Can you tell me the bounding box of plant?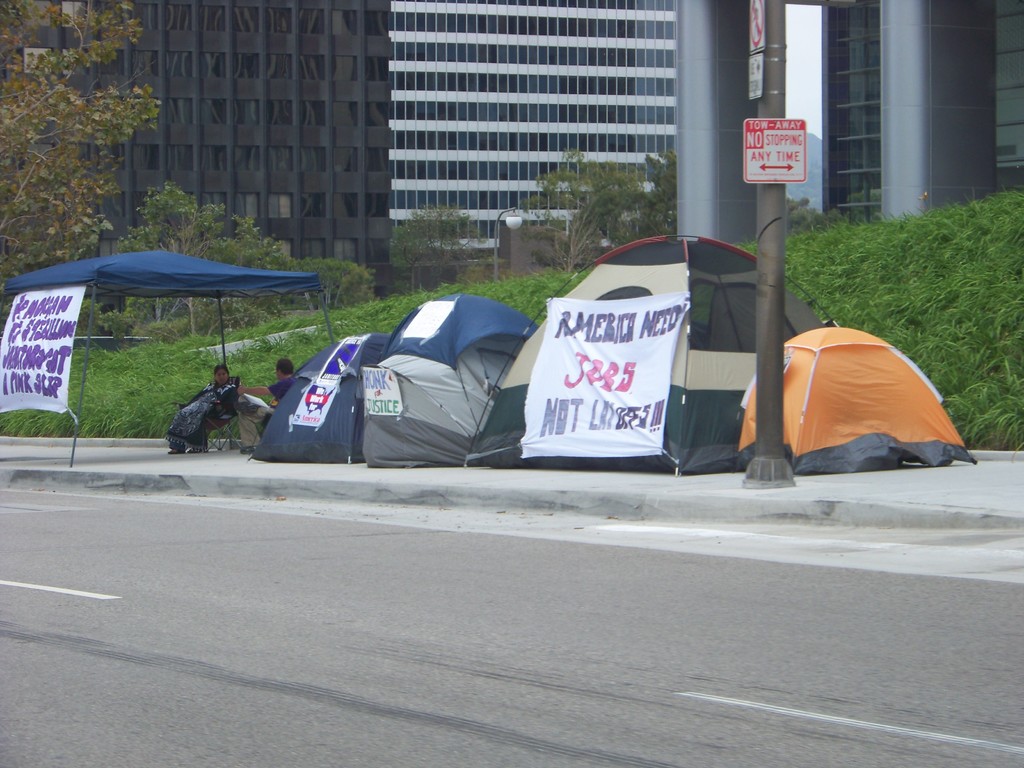
crop(767, 176, 882, 241).
